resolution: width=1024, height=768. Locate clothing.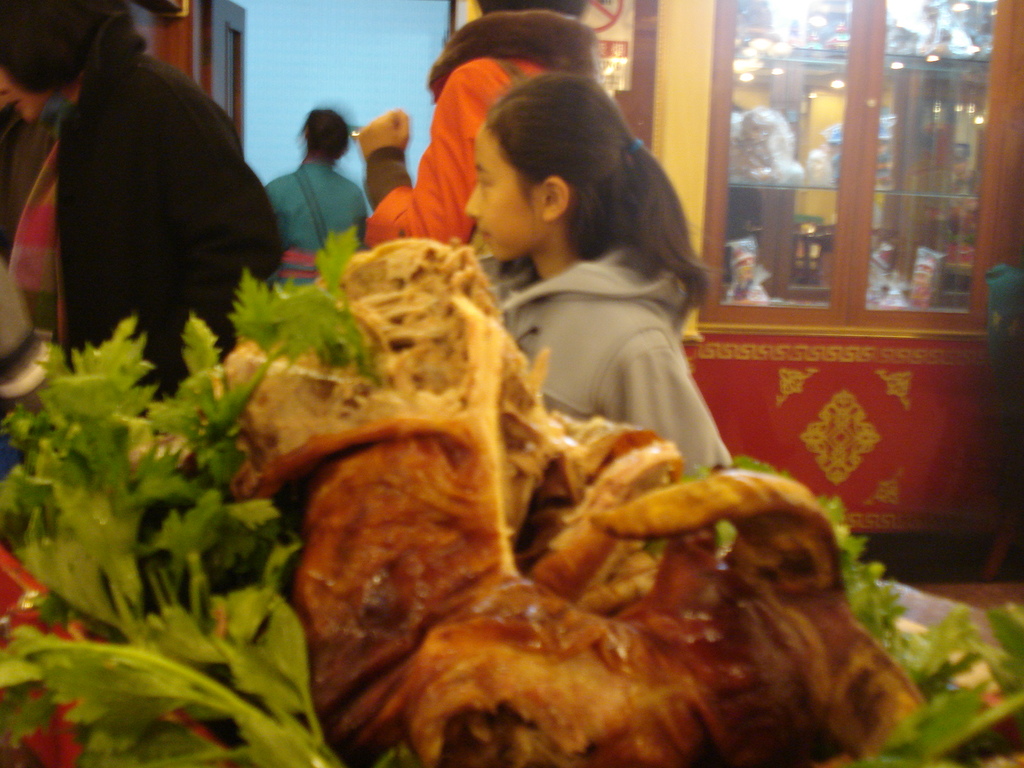
Rect(358, 6, 602, 244).
